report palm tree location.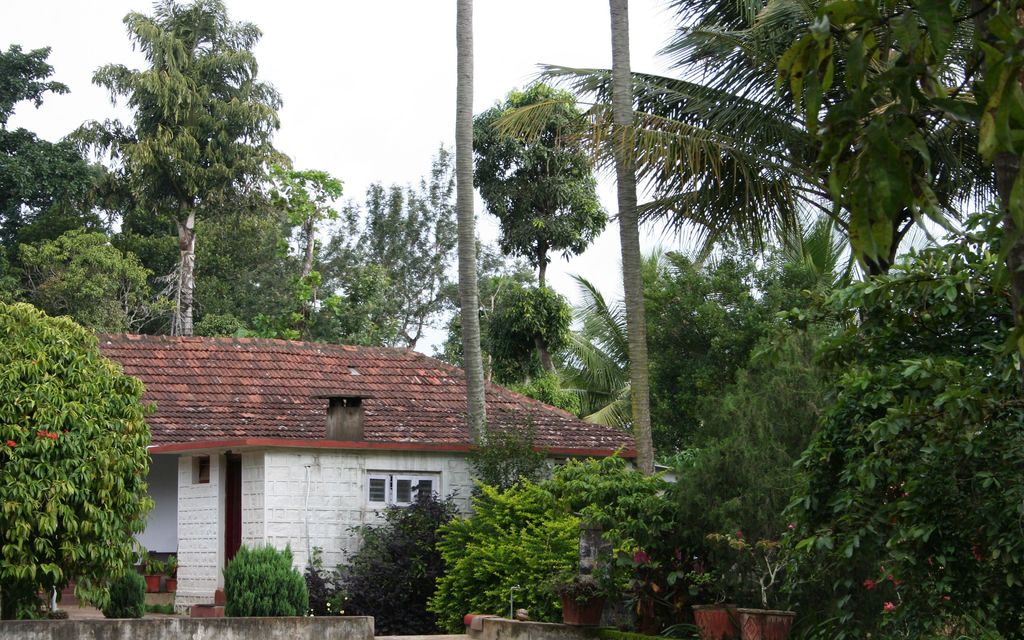
Report: region(493, 0, 987, 317).
